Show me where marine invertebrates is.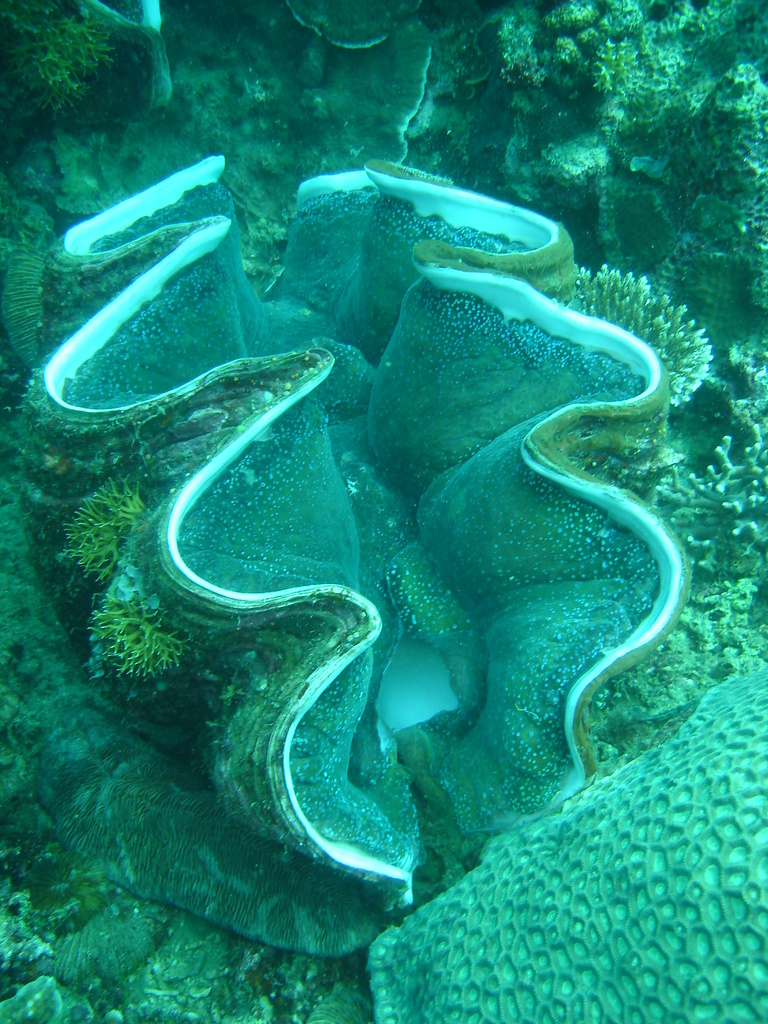
marine invertebrates is at x1=359 y1=628 x2=767 y2=1023.
